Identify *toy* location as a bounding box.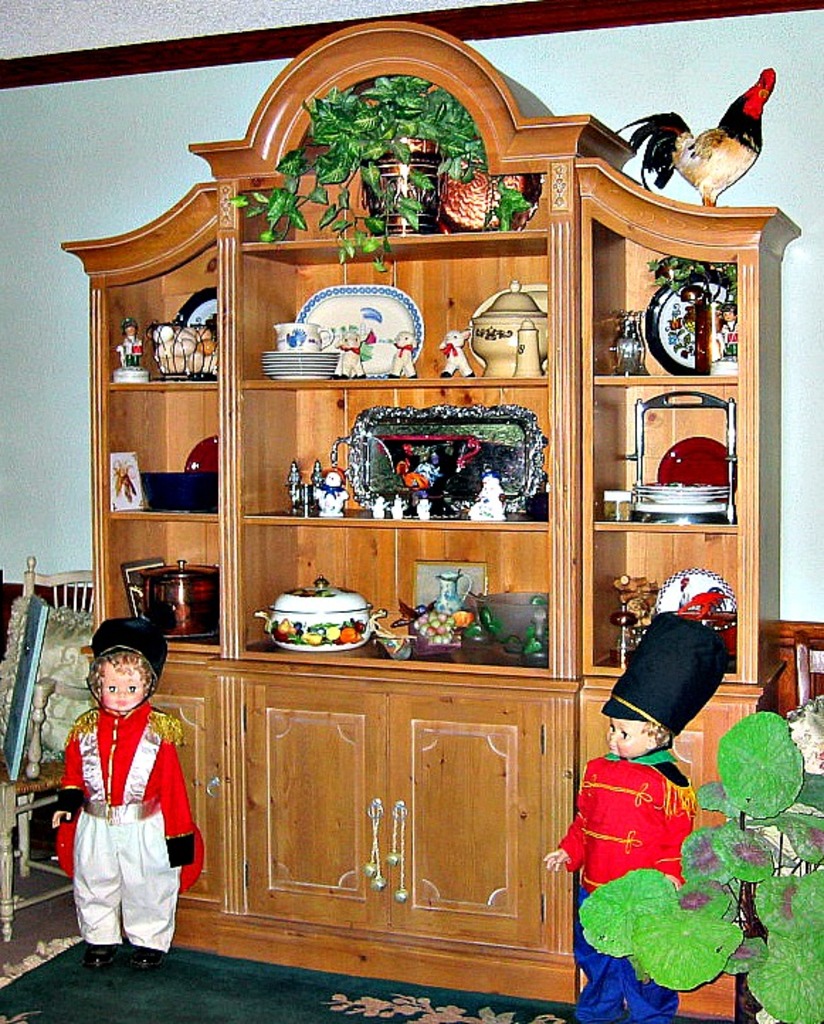
select_region(379, 325, 435, 376).
